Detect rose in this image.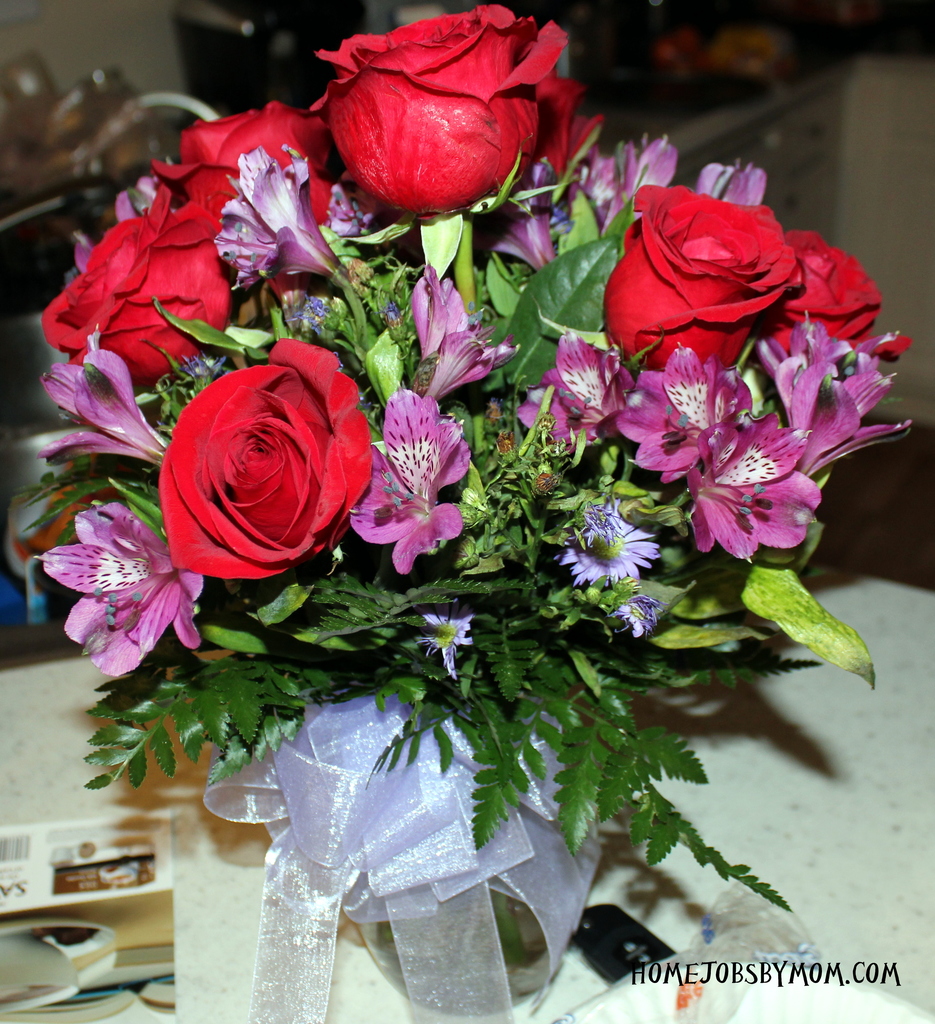
Detection: <region>597, 185, 800, 374</region>.
